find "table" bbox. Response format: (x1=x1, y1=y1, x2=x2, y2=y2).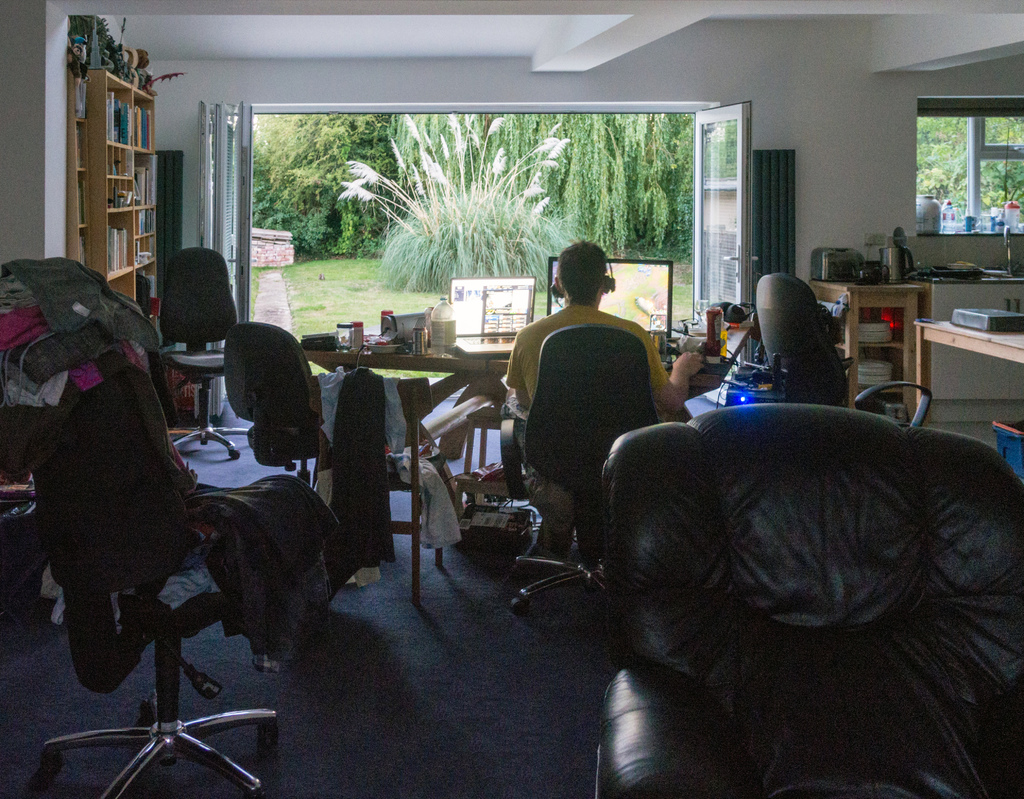
(x1=912, y1=318, x2=1023, y2=430).
